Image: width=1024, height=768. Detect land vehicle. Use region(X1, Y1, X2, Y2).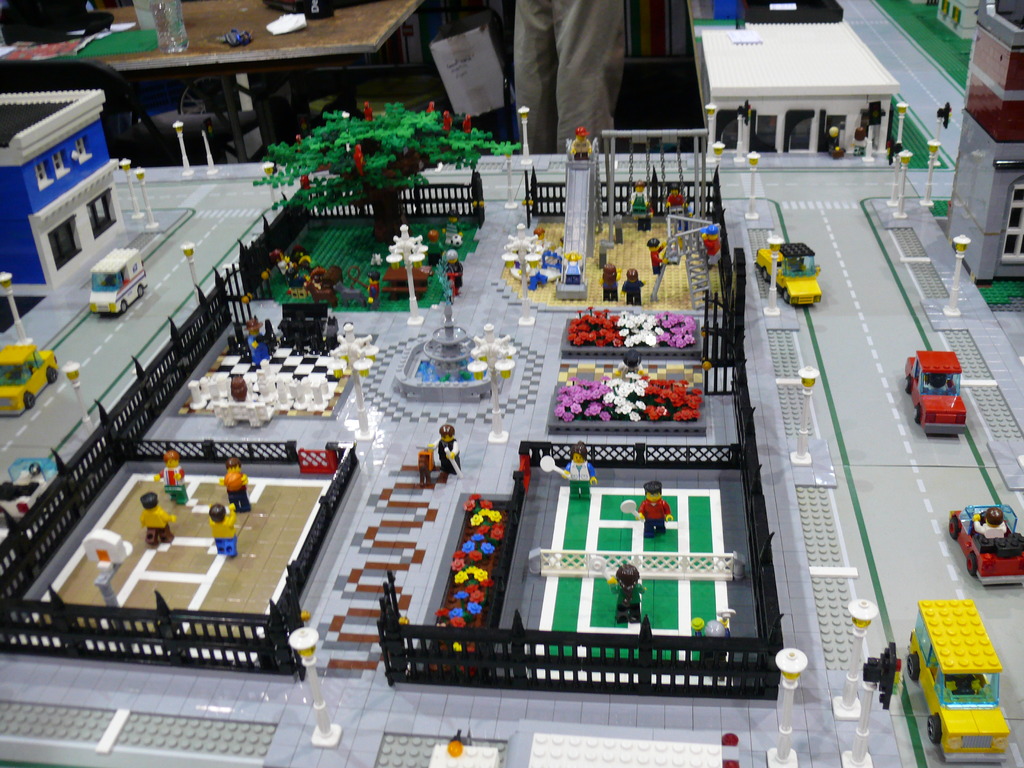
region(904, 599, 1009, 767).
